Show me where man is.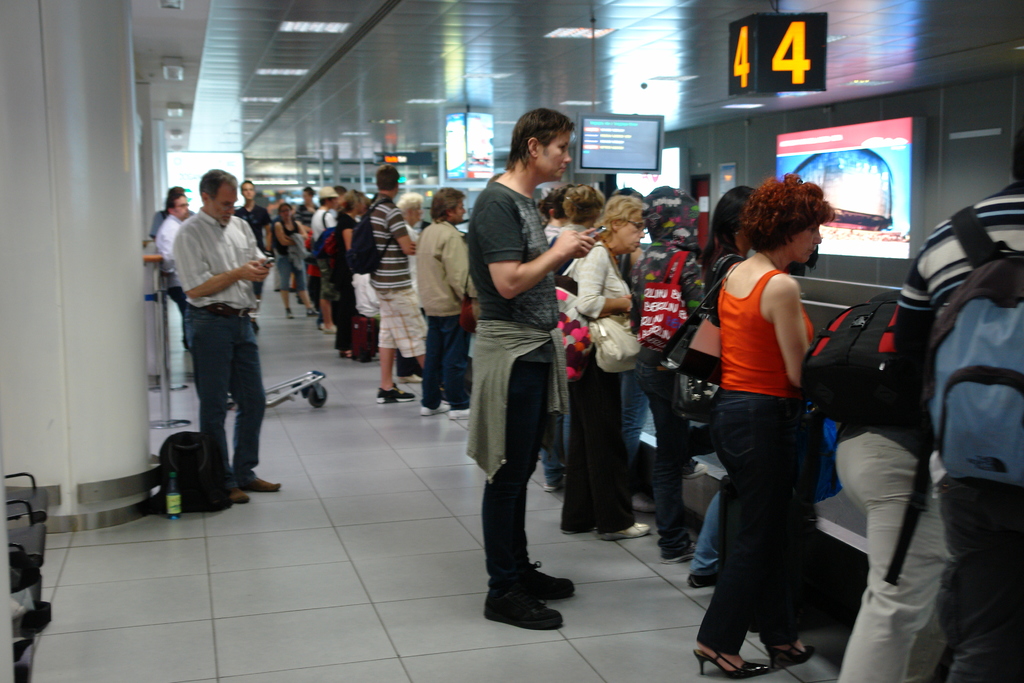
man is at (361,162,427,405).
